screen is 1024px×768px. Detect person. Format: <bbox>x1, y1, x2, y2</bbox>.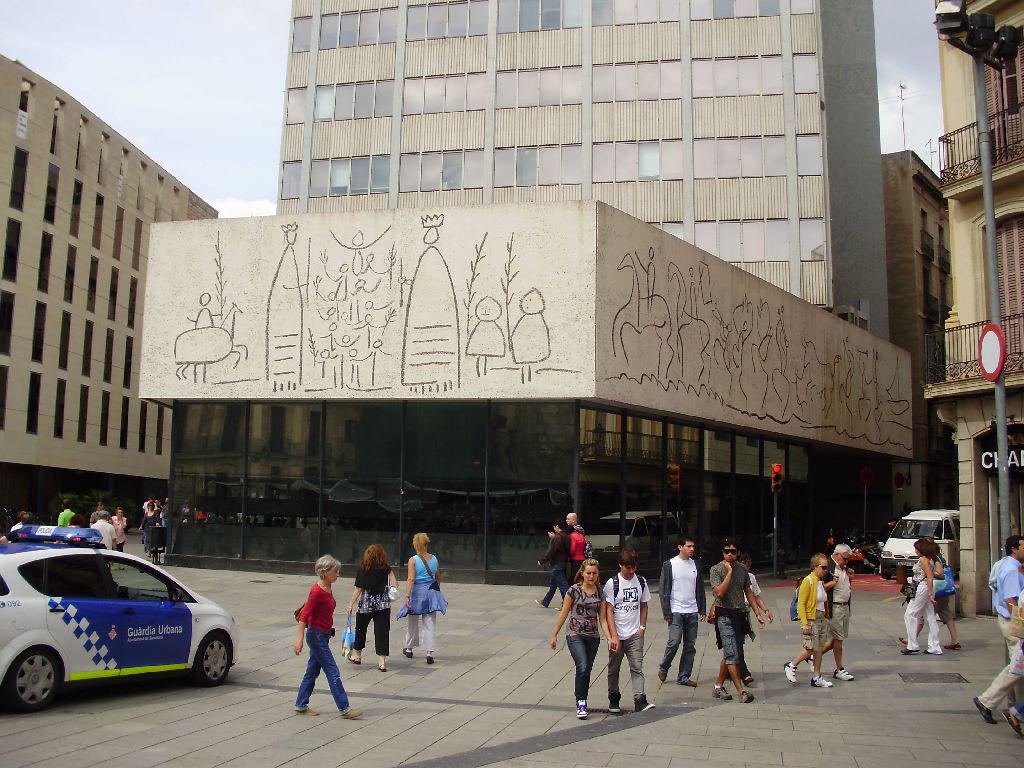
<bbox>136, 505, 166, 564</bbox>.
